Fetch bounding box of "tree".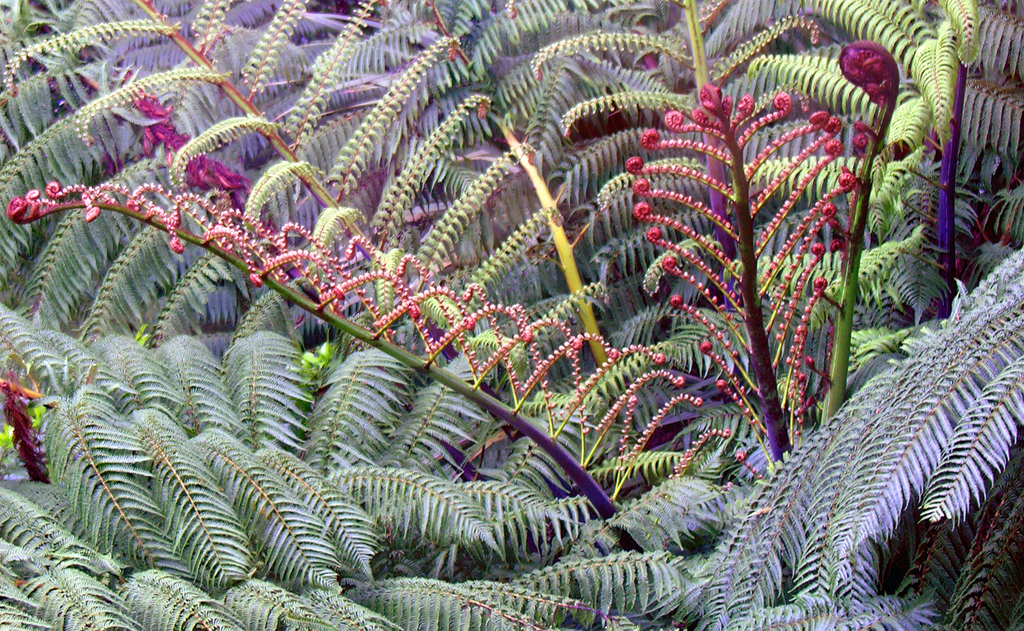
Bbox: [0,0,1023,630].
